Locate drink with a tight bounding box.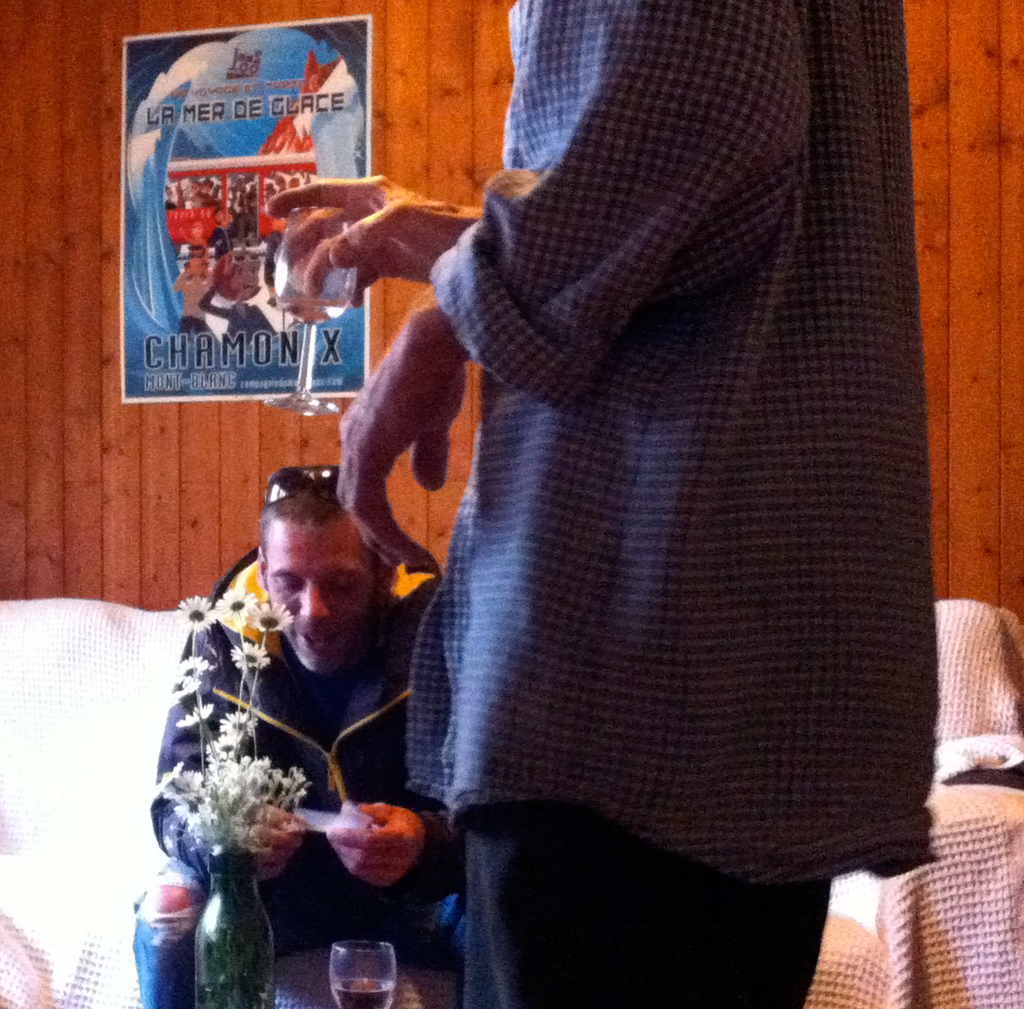
276, 296, 348, 328.
